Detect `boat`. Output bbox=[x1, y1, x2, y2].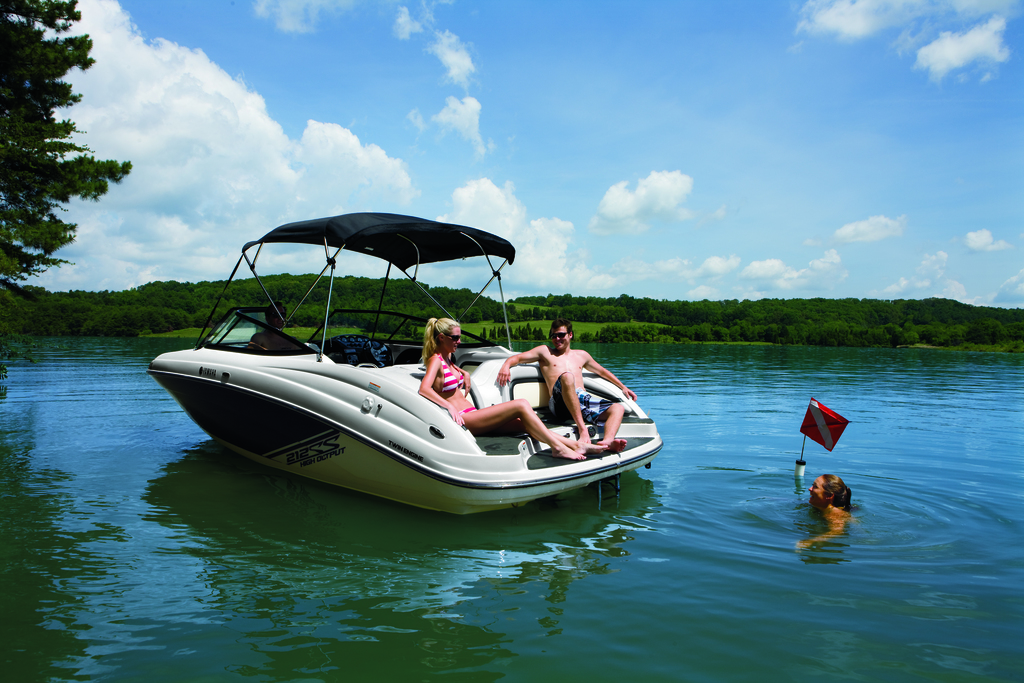
bbox=[146, 222, 666, 563].
